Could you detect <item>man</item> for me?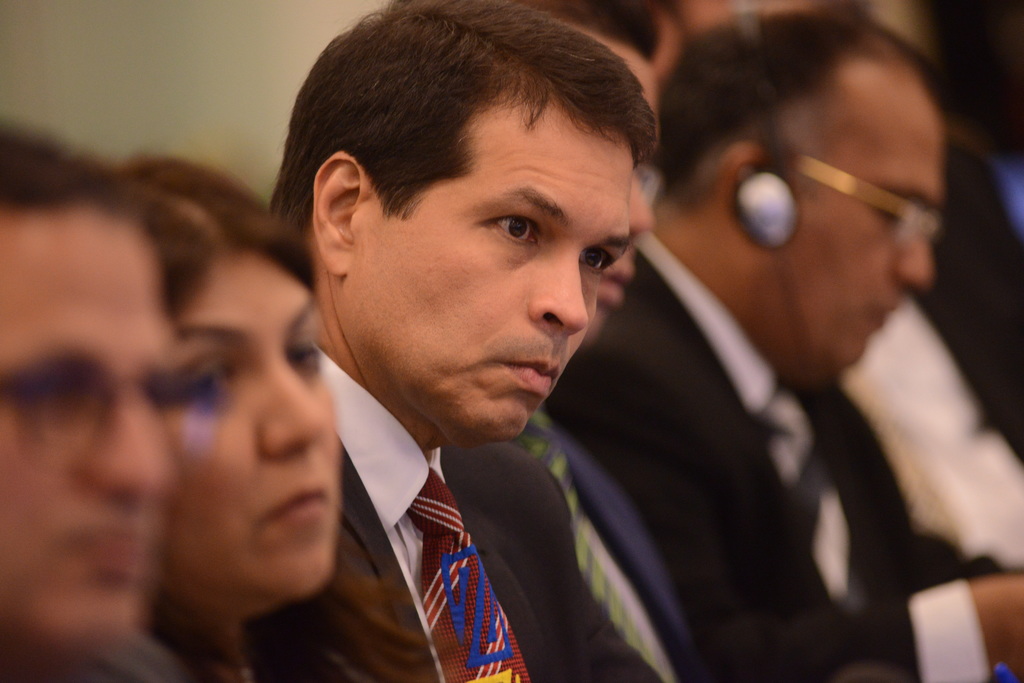
Detection result: bbox(502, 0, 740, 682).
